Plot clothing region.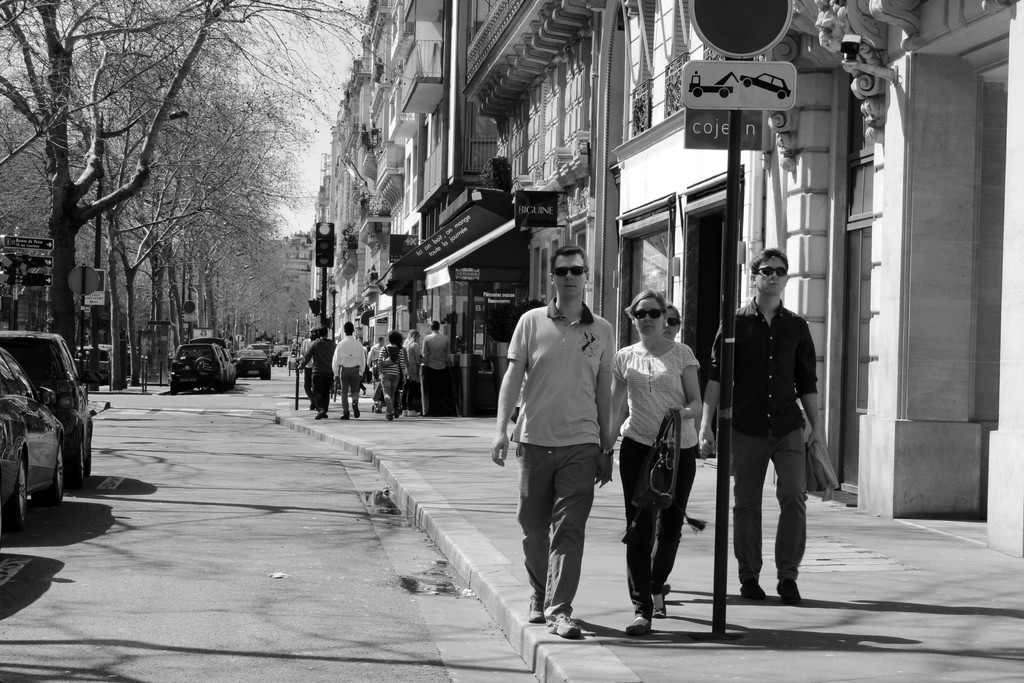
Plotted at Rect(712, 299, 821, 599).
